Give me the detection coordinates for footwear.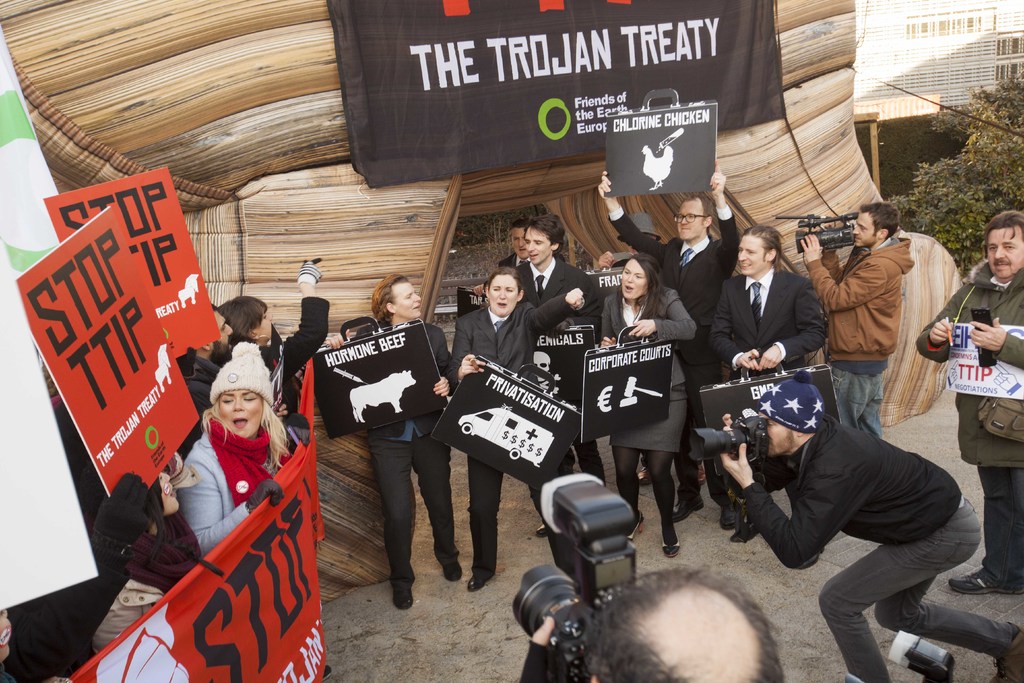
l=638, t=467, r=651, b=490.
